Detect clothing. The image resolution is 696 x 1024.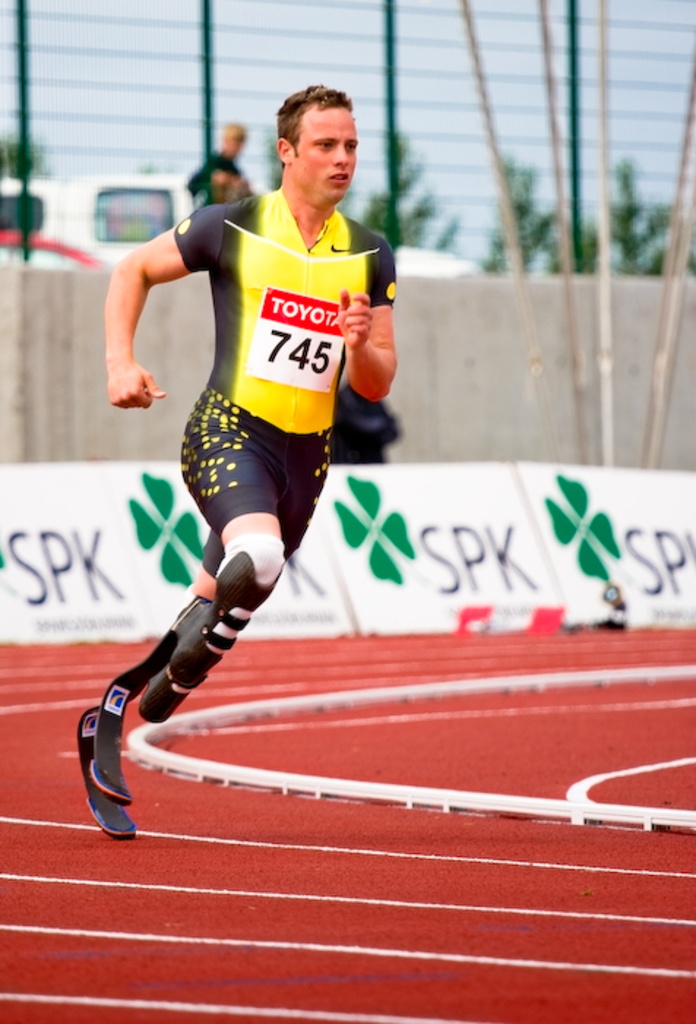
[175, 184, 399, 582].
